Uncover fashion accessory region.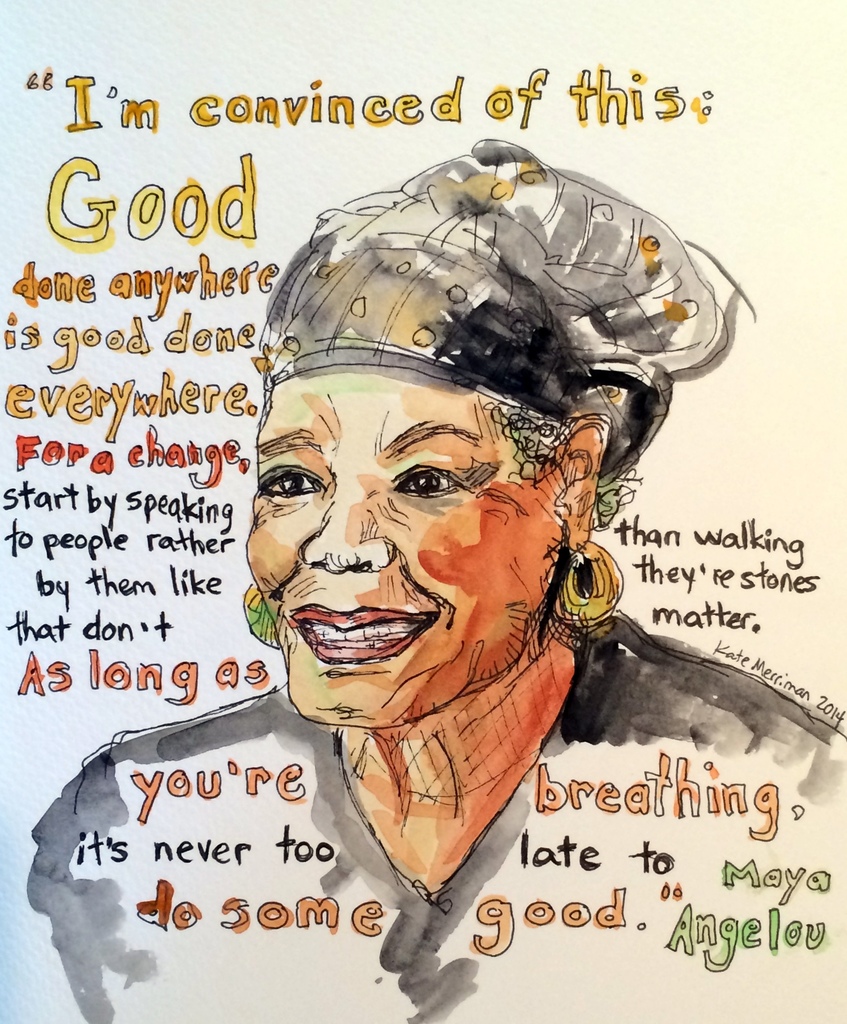
Uncovered: locate(550, 538, 626, 634).
